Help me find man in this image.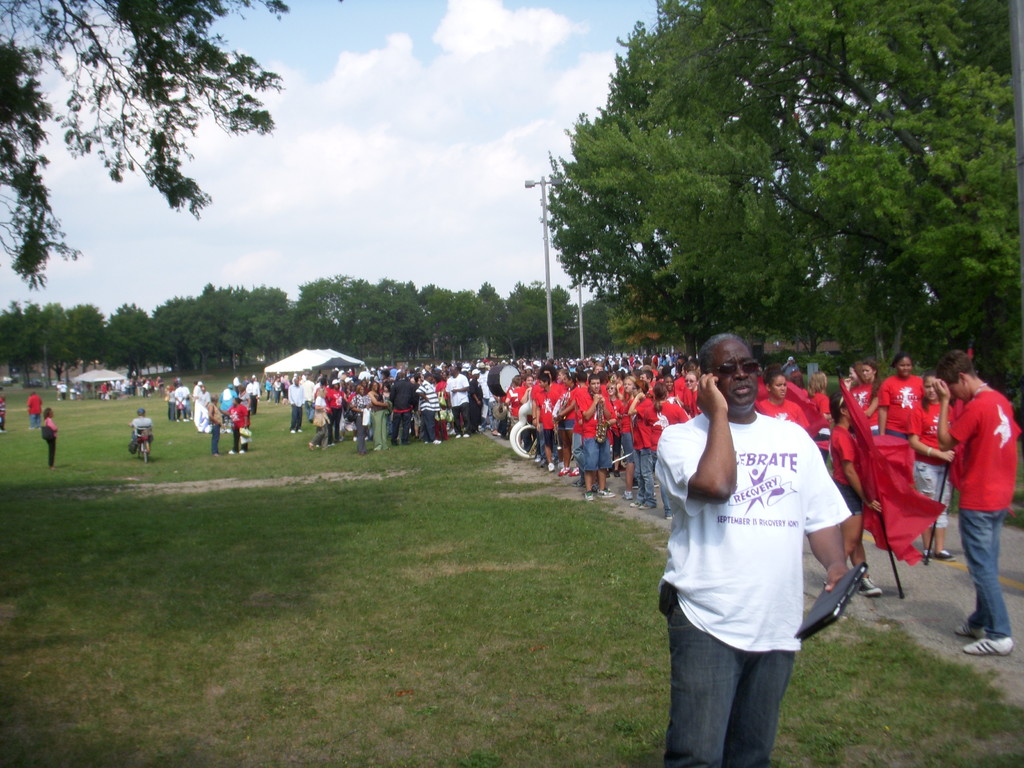
Found it: l=35, t=404, r=54, b=460.
